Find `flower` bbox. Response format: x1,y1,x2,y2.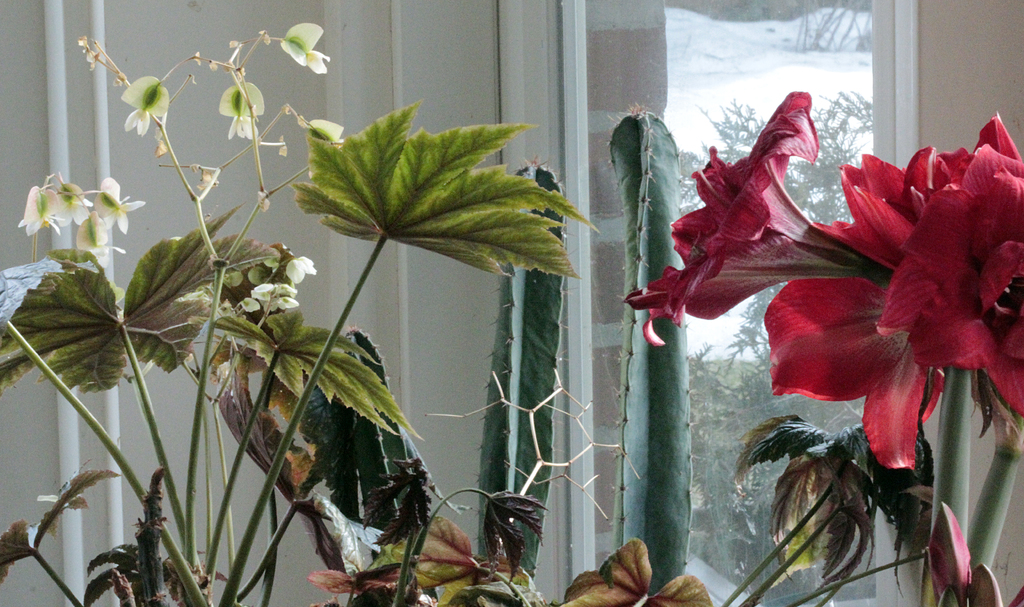
92,174,149,232.
